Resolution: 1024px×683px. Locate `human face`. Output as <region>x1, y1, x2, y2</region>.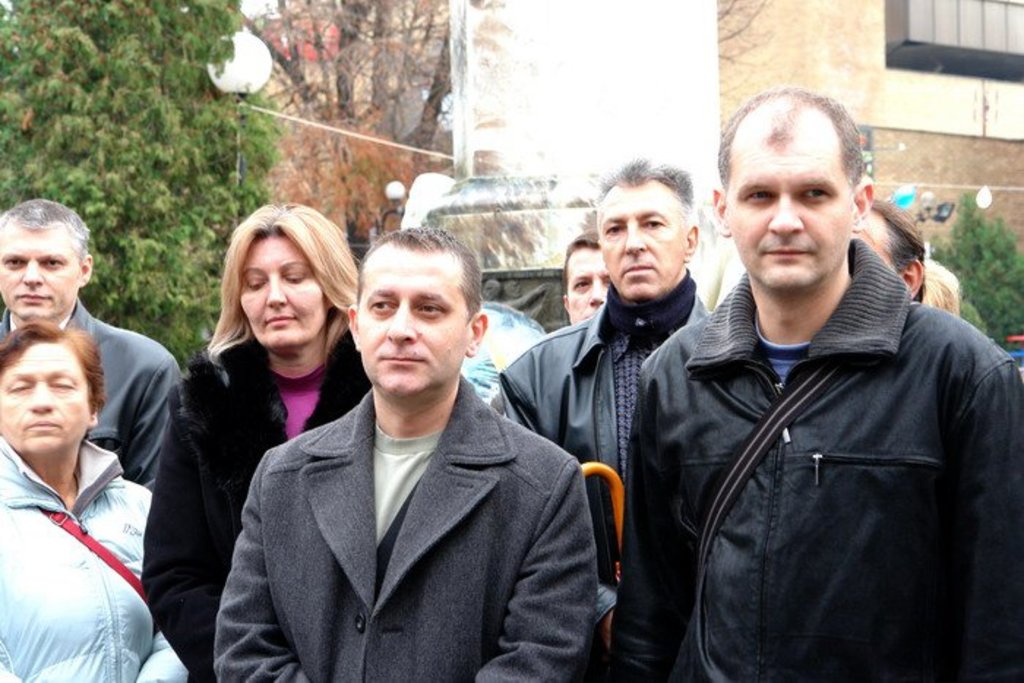
<region>720, 111, 850, 291</region>.
